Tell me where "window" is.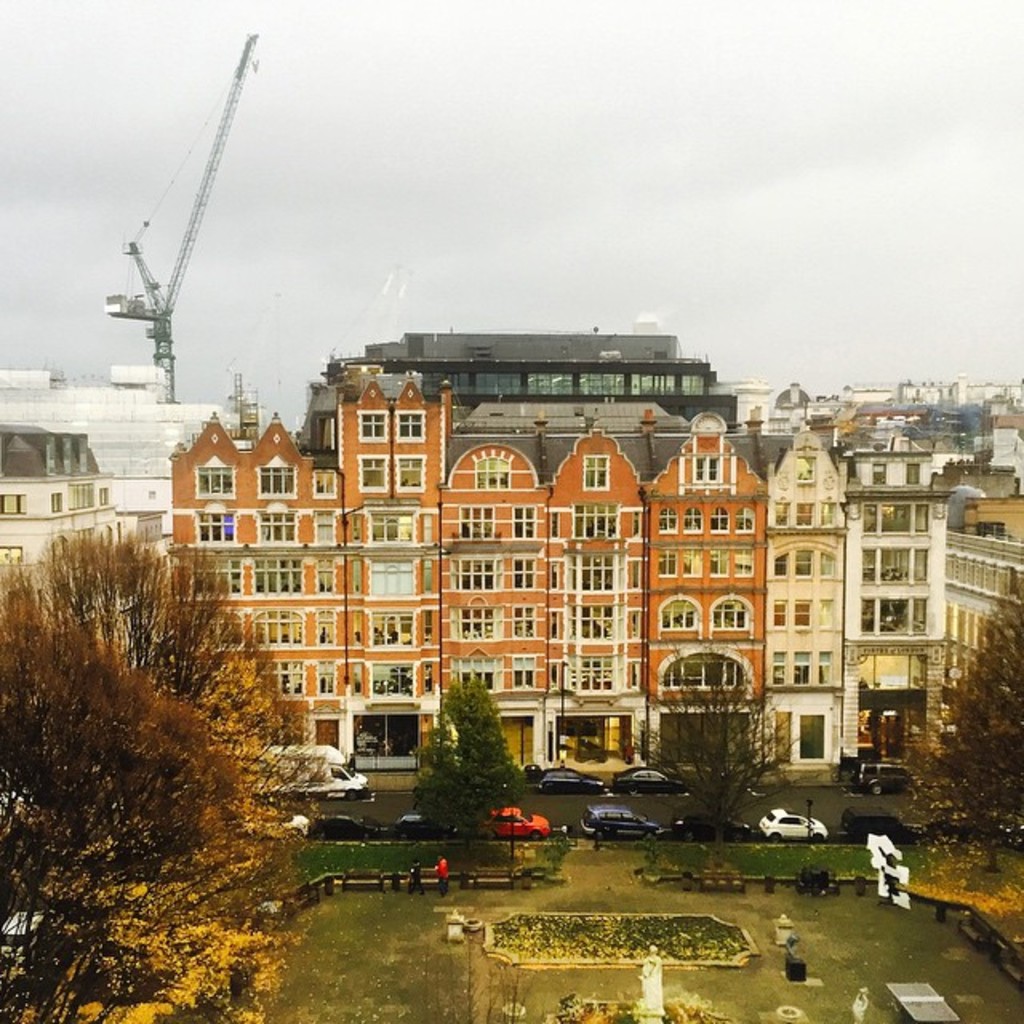
"window" is at bbox=(395, 410, 435, 446).
